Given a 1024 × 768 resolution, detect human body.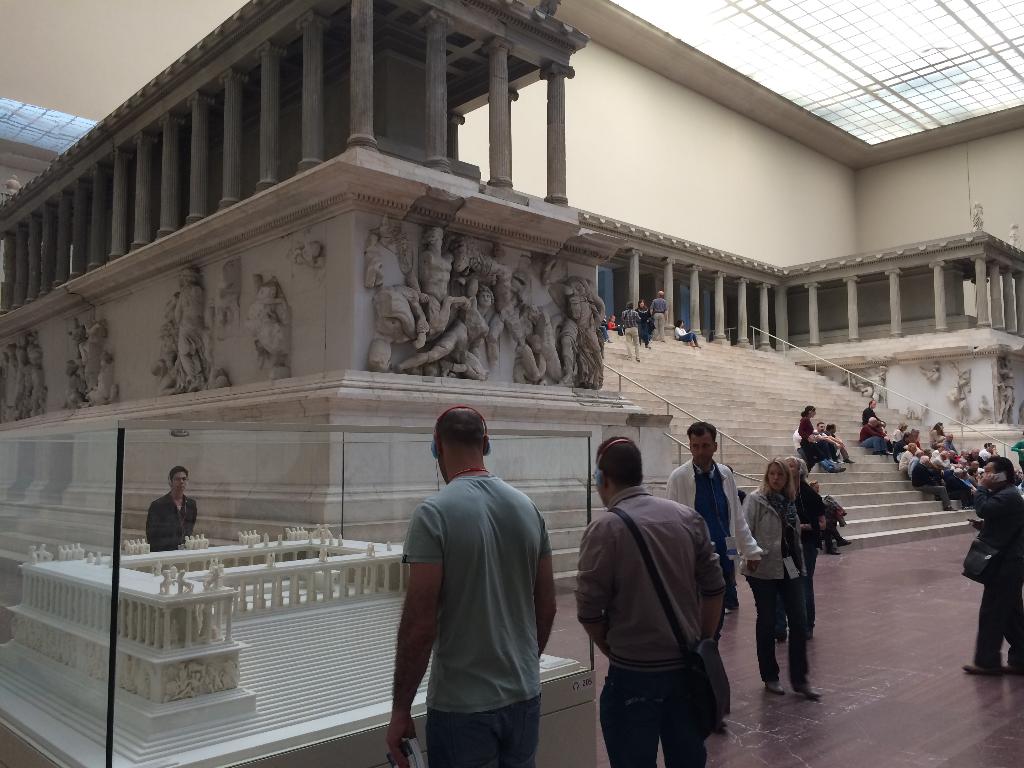
{"left": 915, "top": 456, "right": 963, "bottom": 512}.
